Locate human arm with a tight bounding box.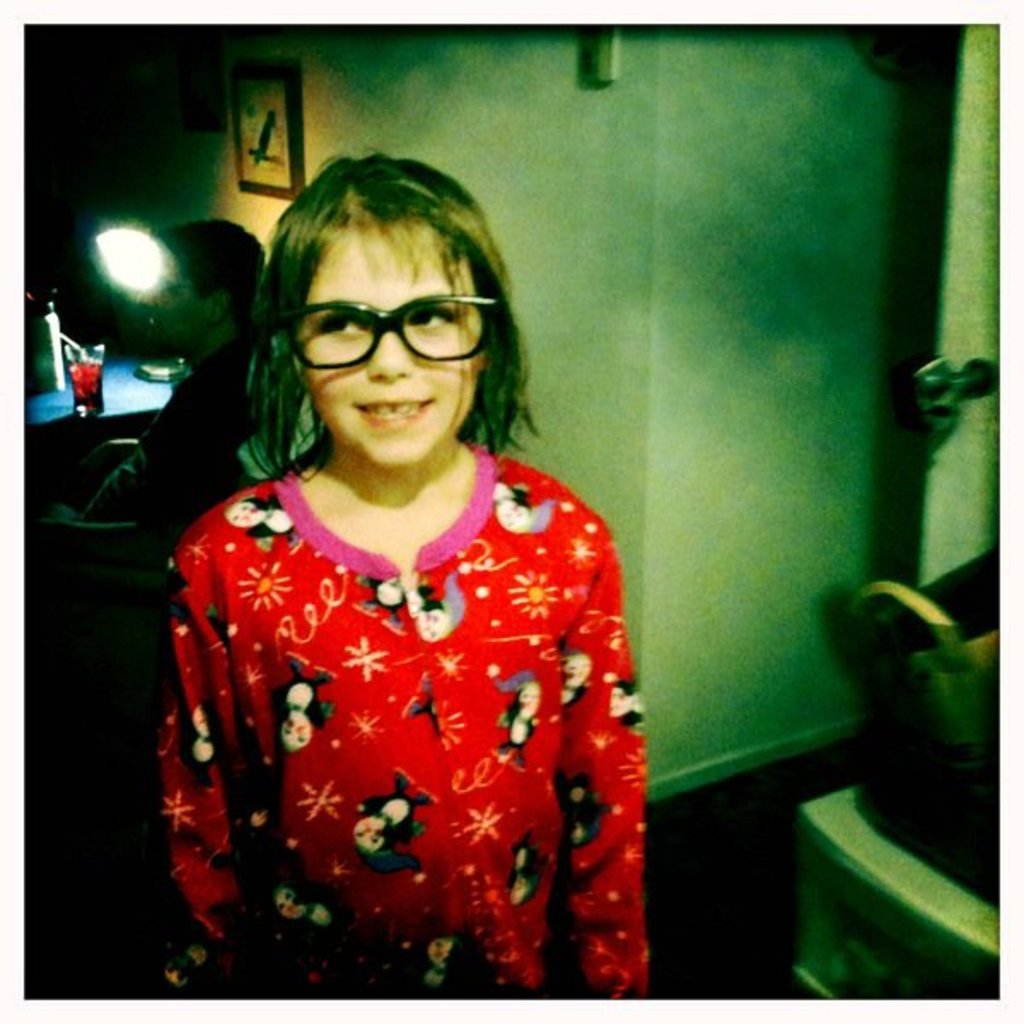
(160, 546, 247, 1012).
